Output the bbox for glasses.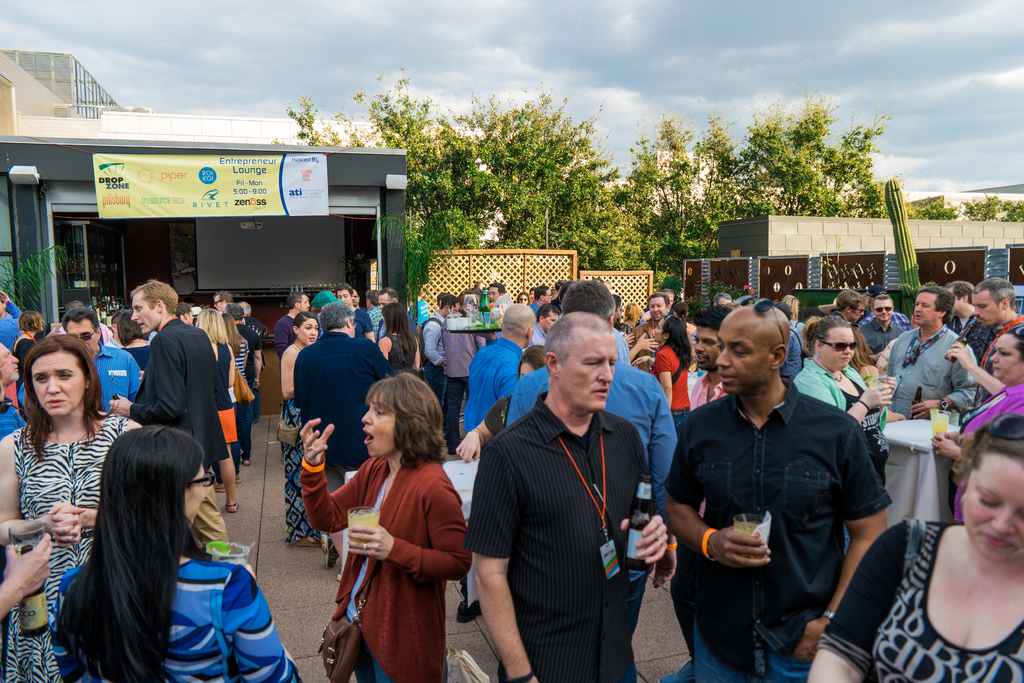
<region>730, 292, 790, 348</region>.
